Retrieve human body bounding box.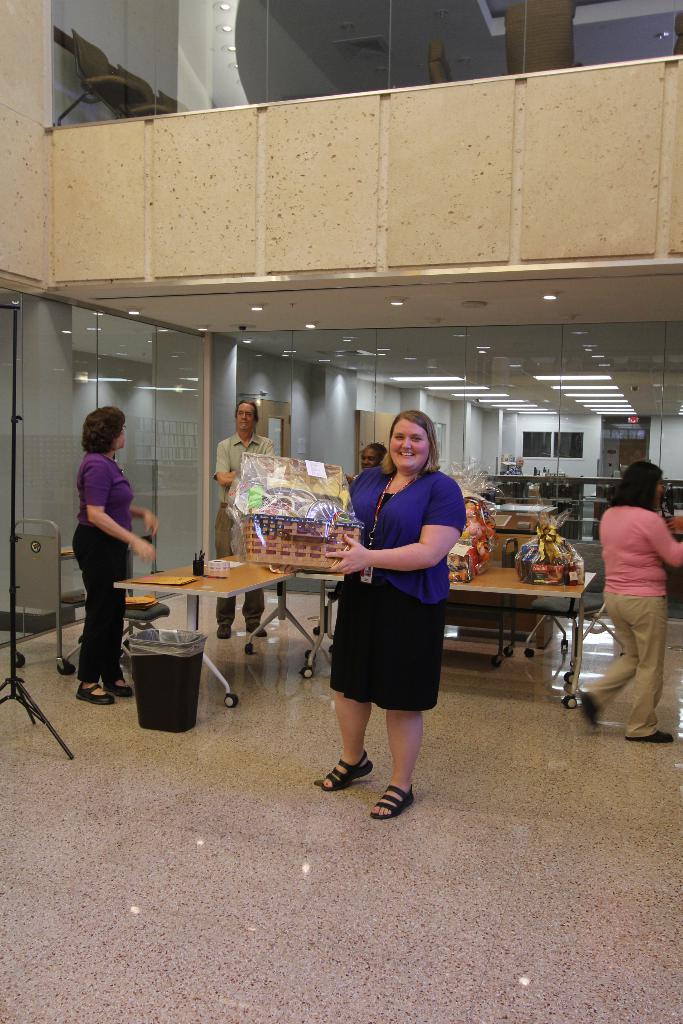
Bounding box: (x1=580, y1=502, x2=682, y2=742).
